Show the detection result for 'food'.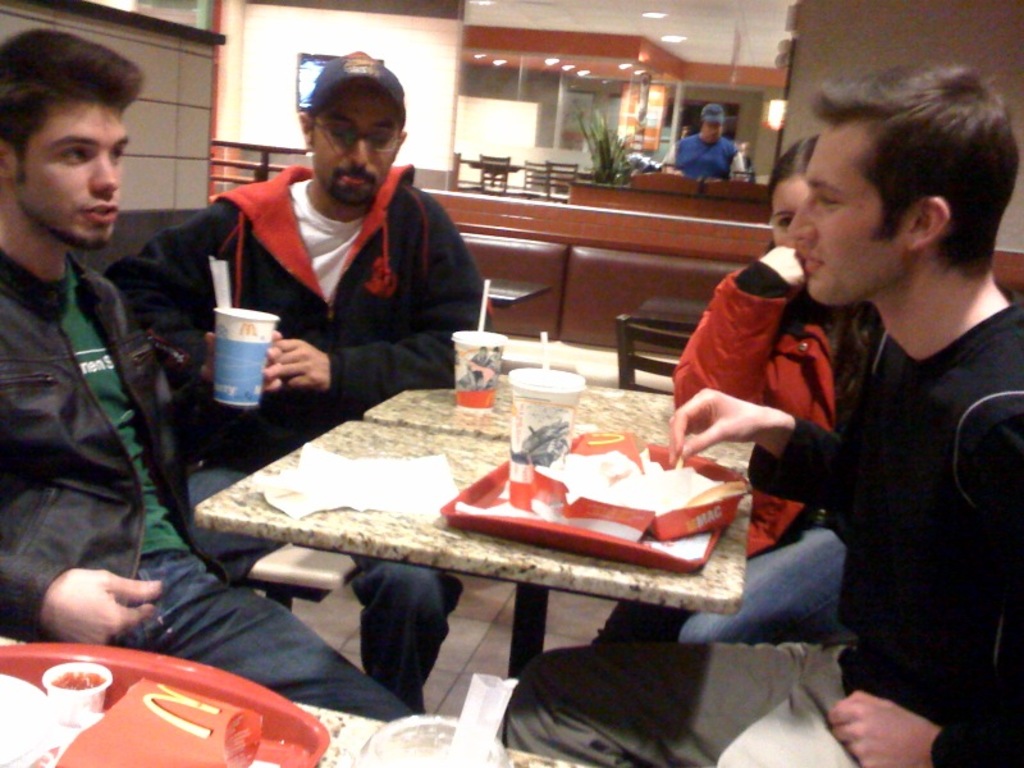
bbox=(540, 434, 672, 524).
